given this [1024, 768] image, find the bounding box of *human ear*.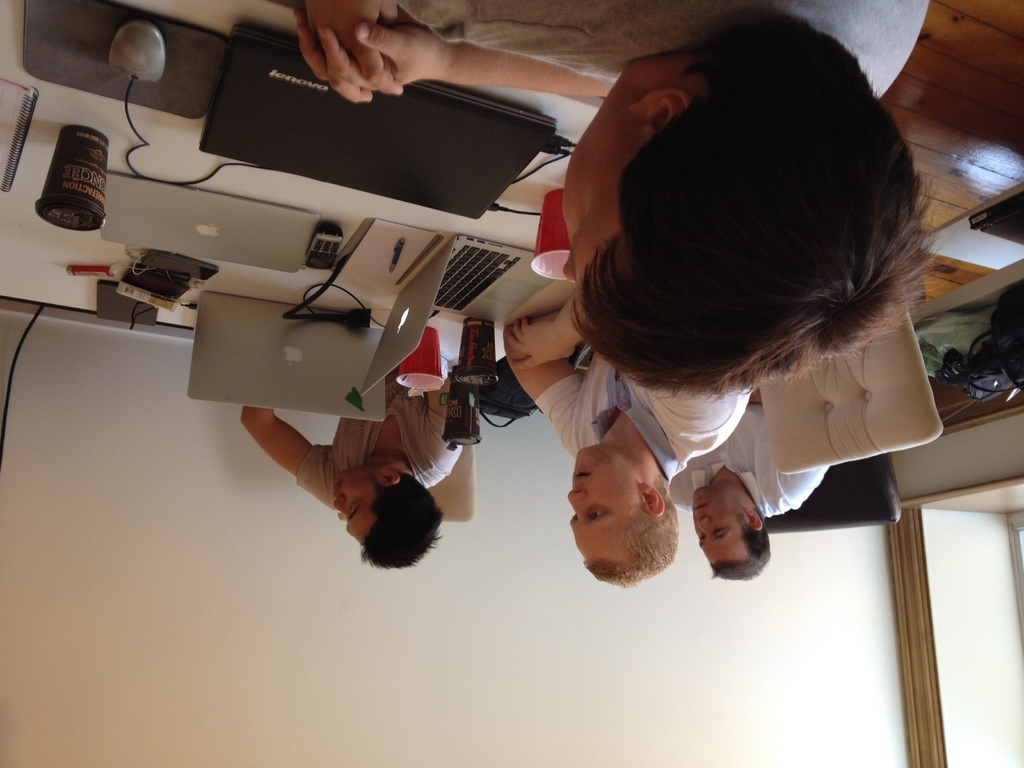
745, 507, 765, 531.
